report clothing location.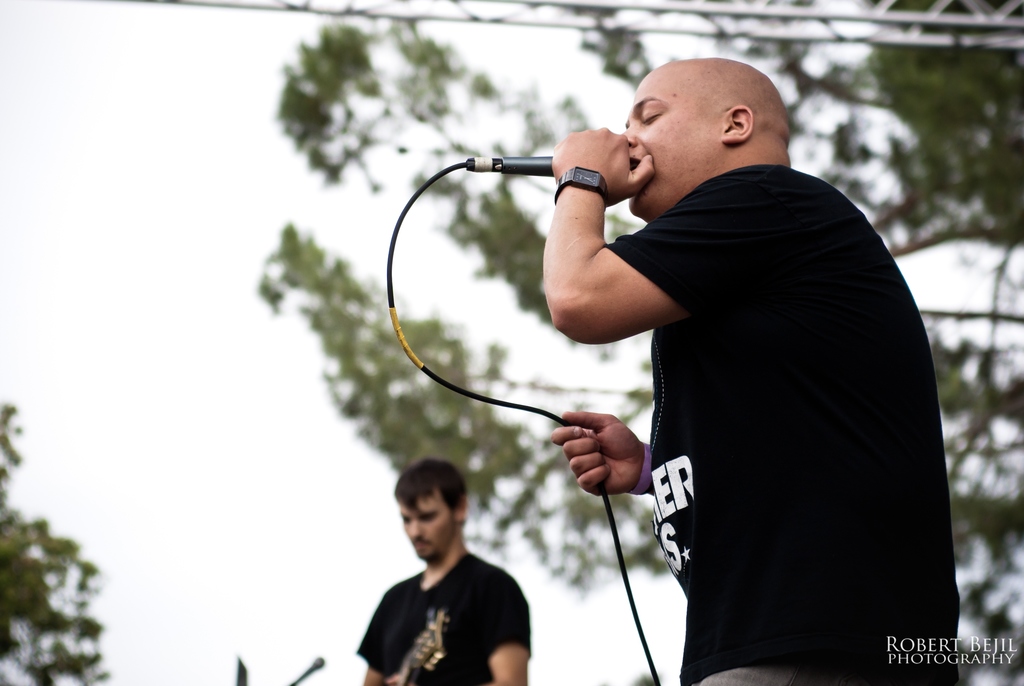
Report: x1=563, y1=111, x2=941, y2=667.
